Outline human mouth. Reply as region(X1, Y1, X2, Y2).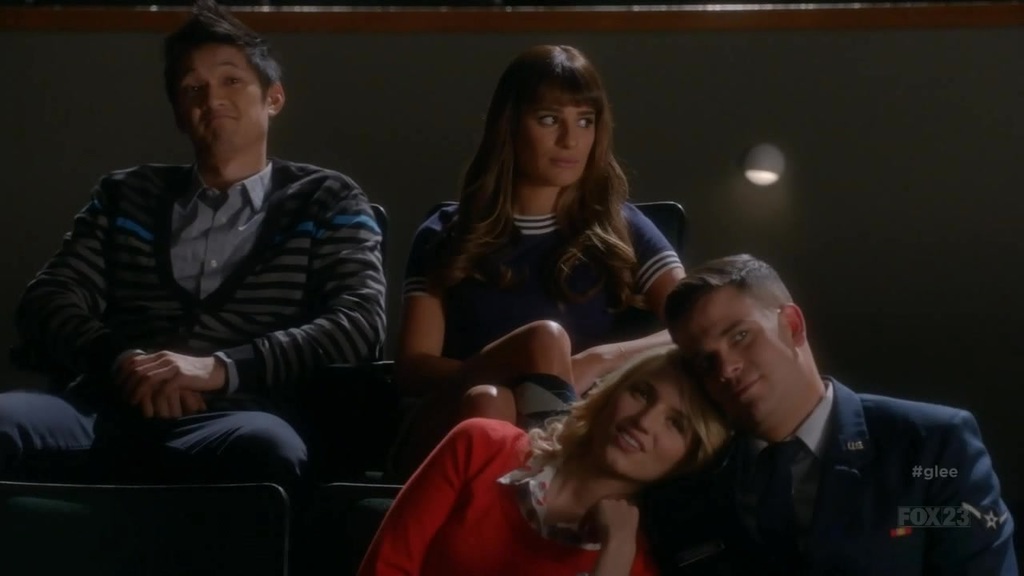
region(734, 378, 759, 406).
